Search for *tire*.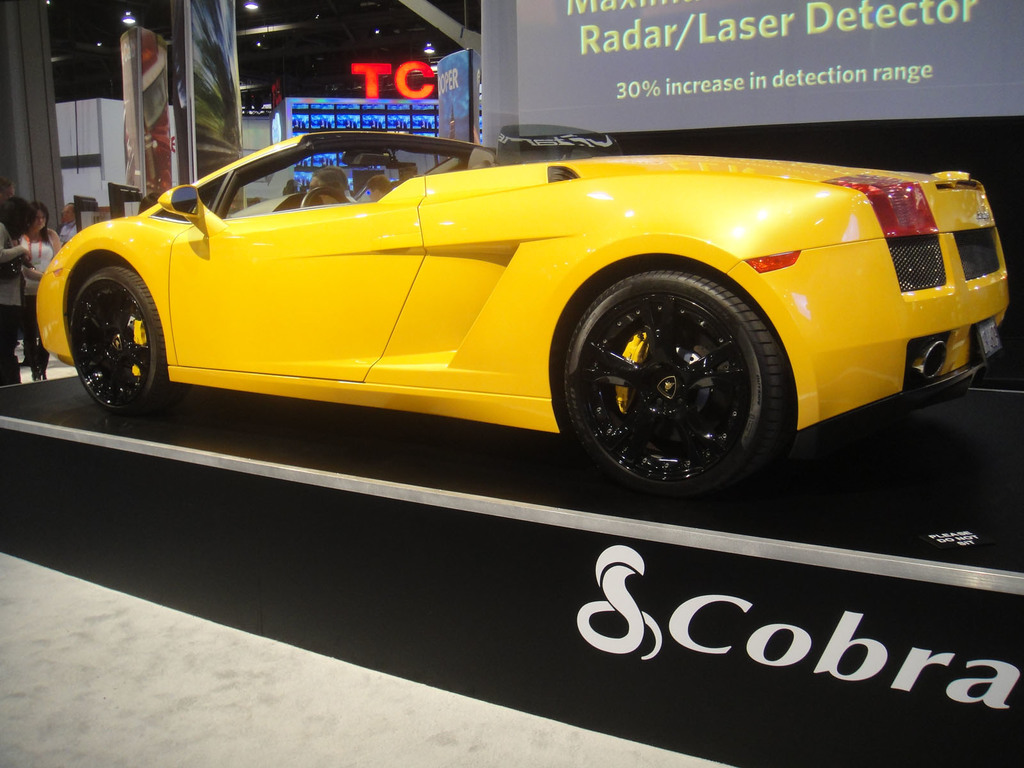
Found at l=70, t=266, r=189, b=415.
